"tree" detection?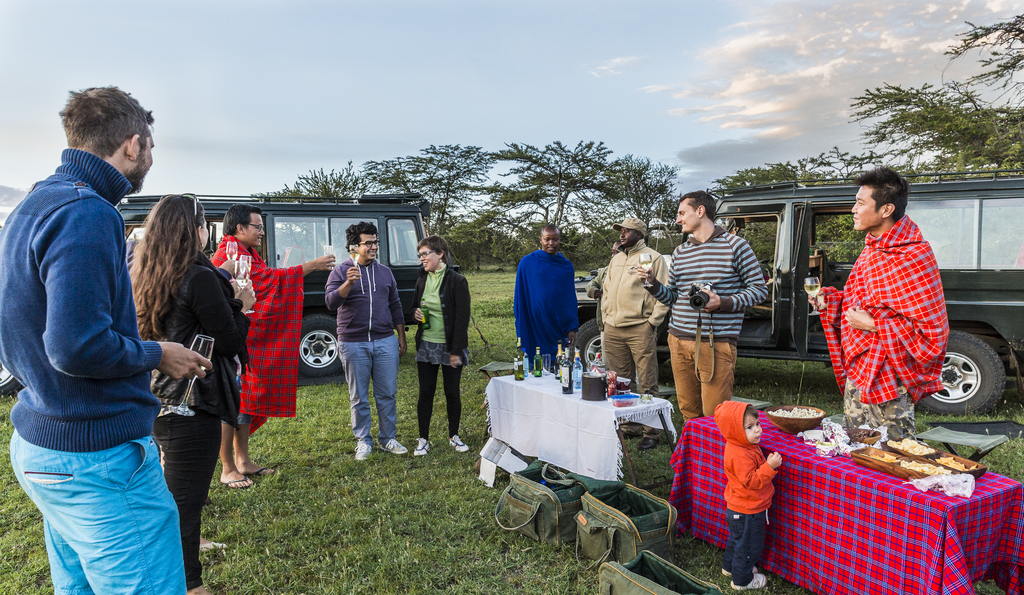
left=371, top=134, right=504, bottom=264
